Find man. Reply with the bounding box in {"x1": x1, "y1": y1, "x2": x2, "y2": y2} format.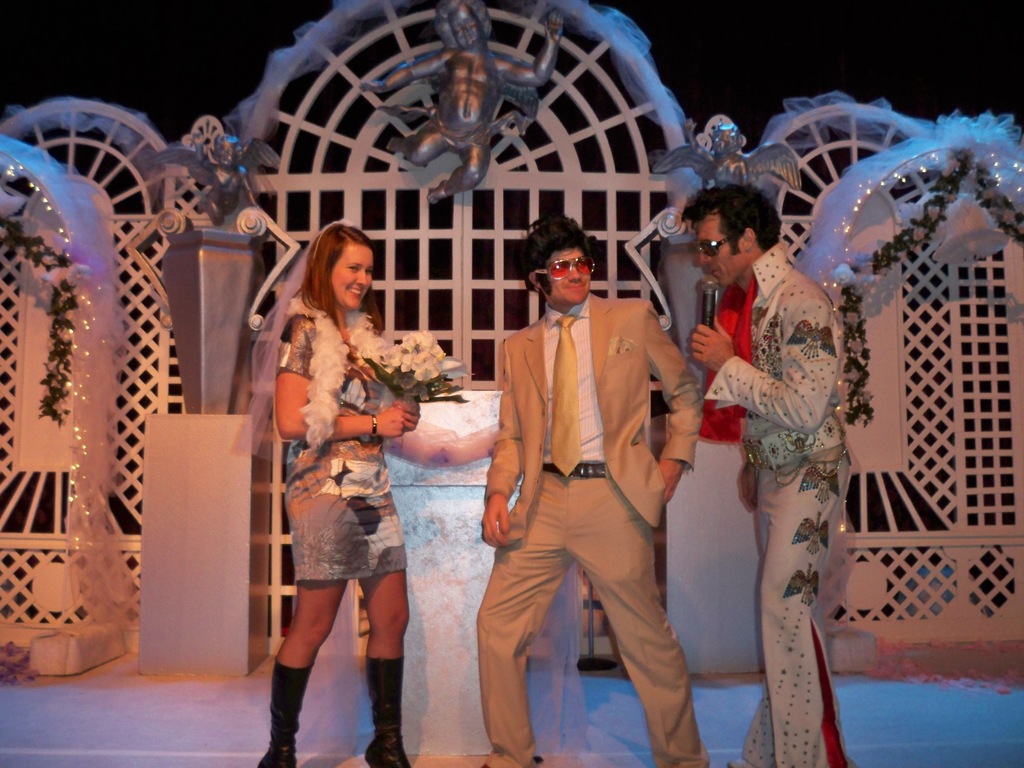
{"x1": 689, "y1": 184, "x2": 857, "y2": 767}.
